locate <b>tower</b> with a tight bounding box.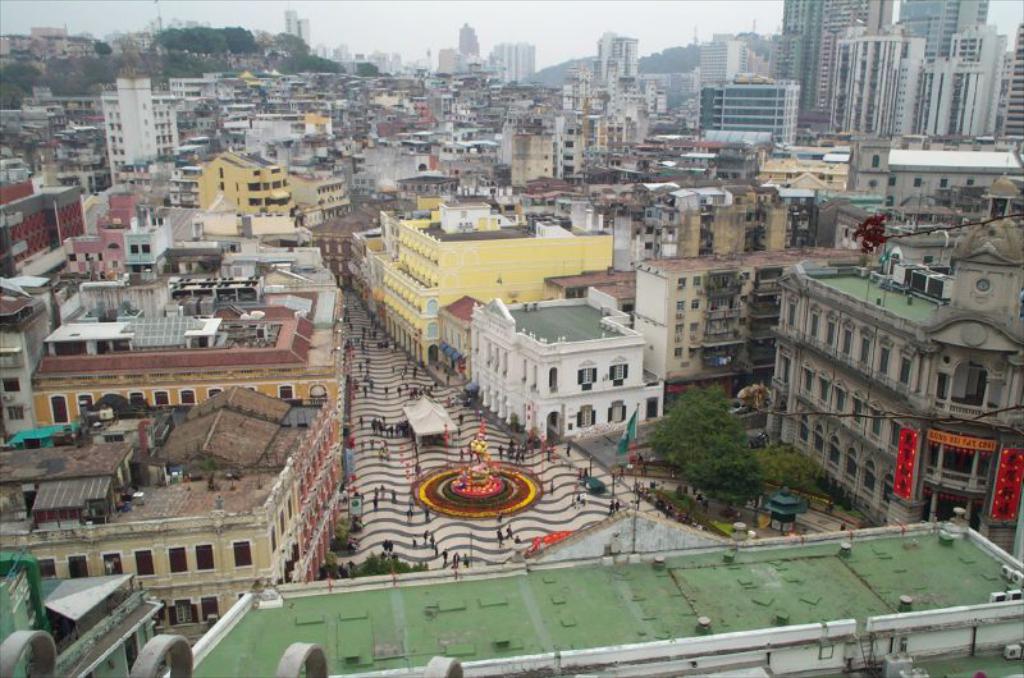
detection(887, 0, 987, 55).
